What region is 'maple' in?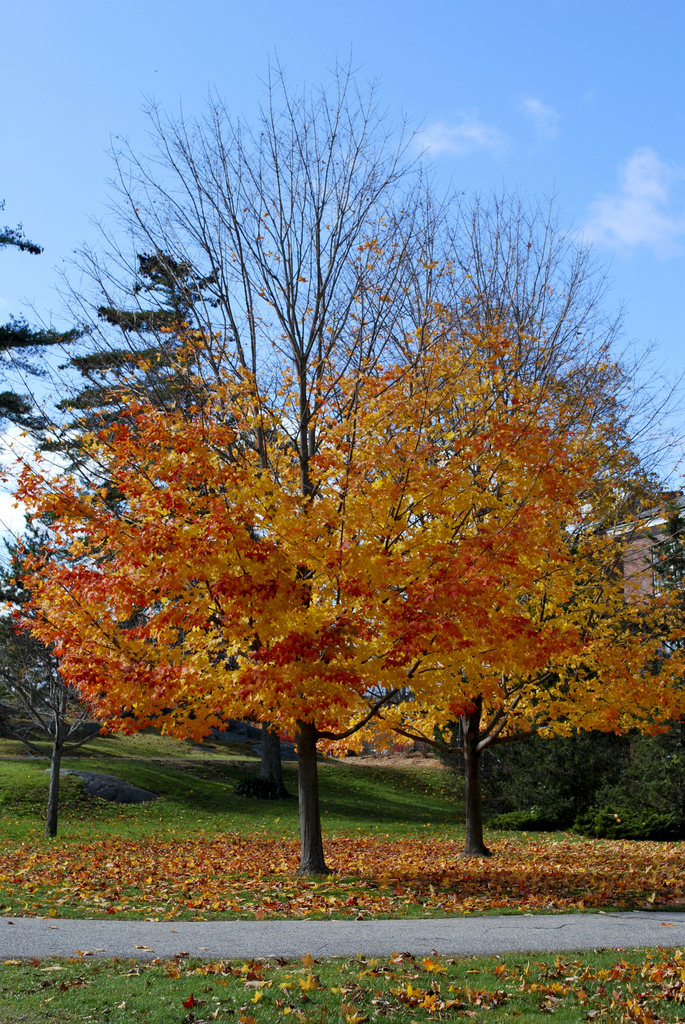
{"x1": 17, "y1": 836, "x2": 681, "y2": 923}.
